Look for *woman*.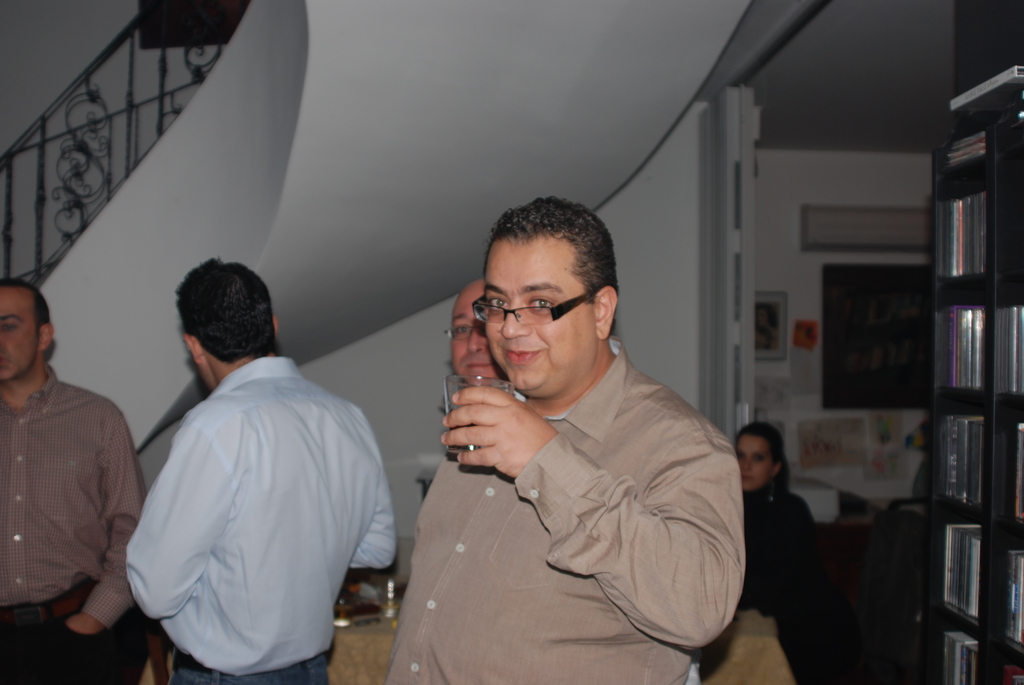
Found: box=[728, 419, 823, 684].
